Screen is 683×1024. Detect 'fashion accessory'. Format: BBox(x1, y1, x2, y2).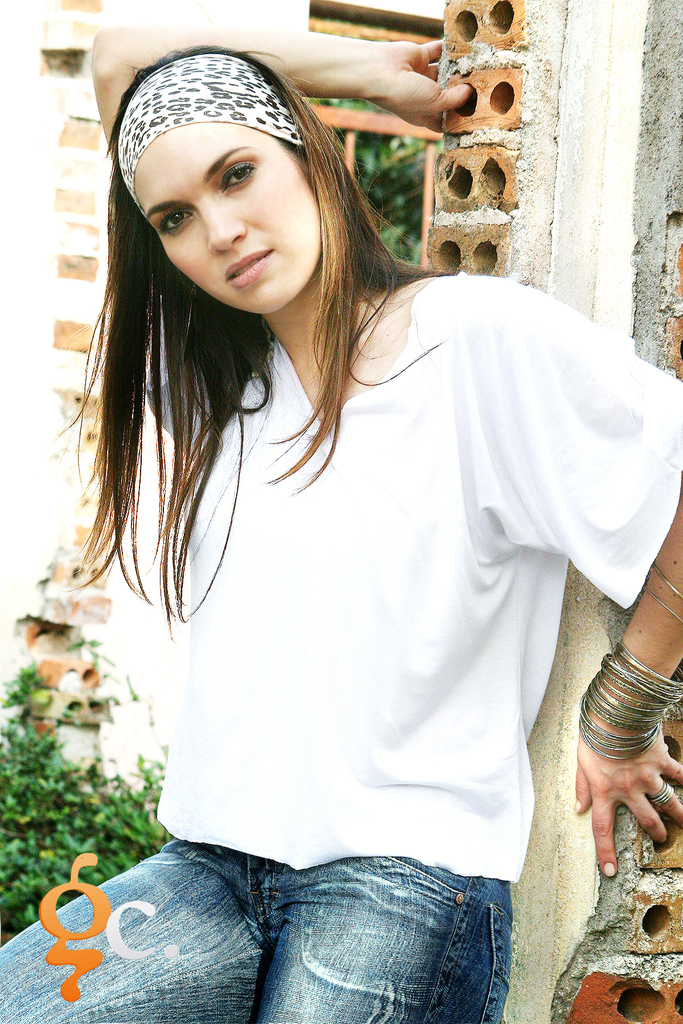
BBox(117, 51, 304, 219).
